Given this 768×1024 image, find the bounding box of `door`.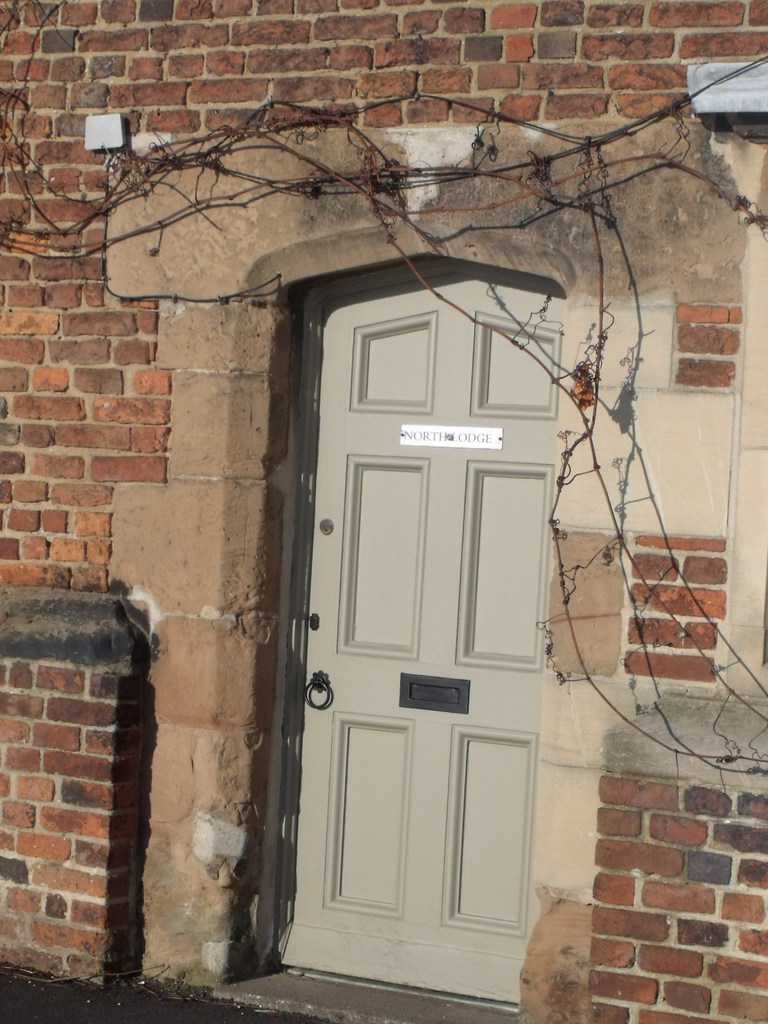
l=291, t=239, r=553, b=991.
